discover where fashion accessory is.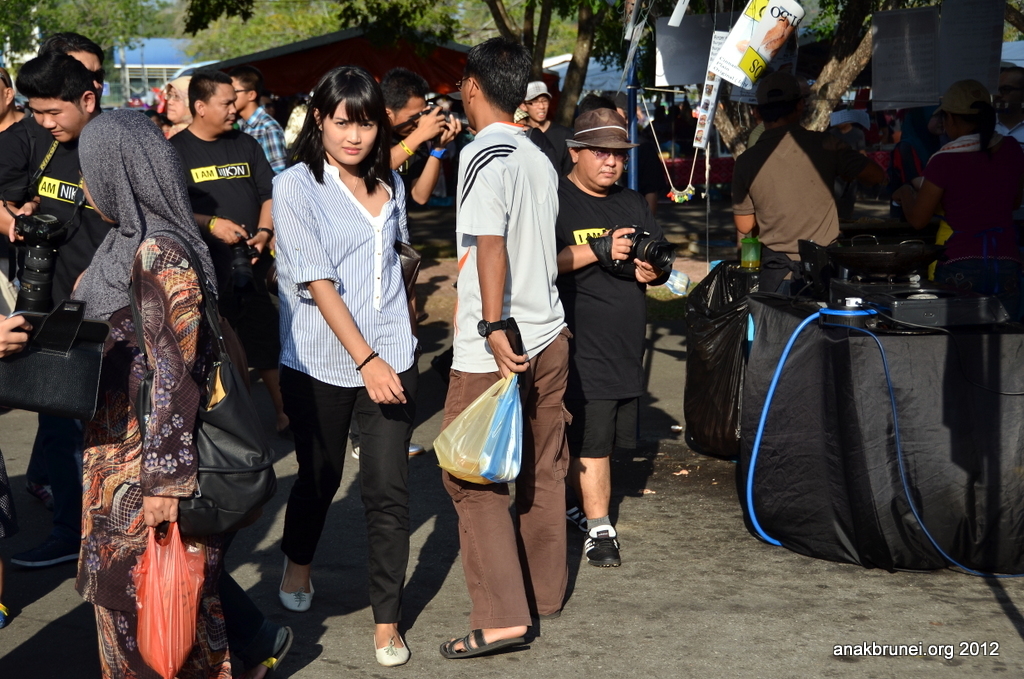
Discovered at (x1=281, y1=552, x2=313, y2=608).
